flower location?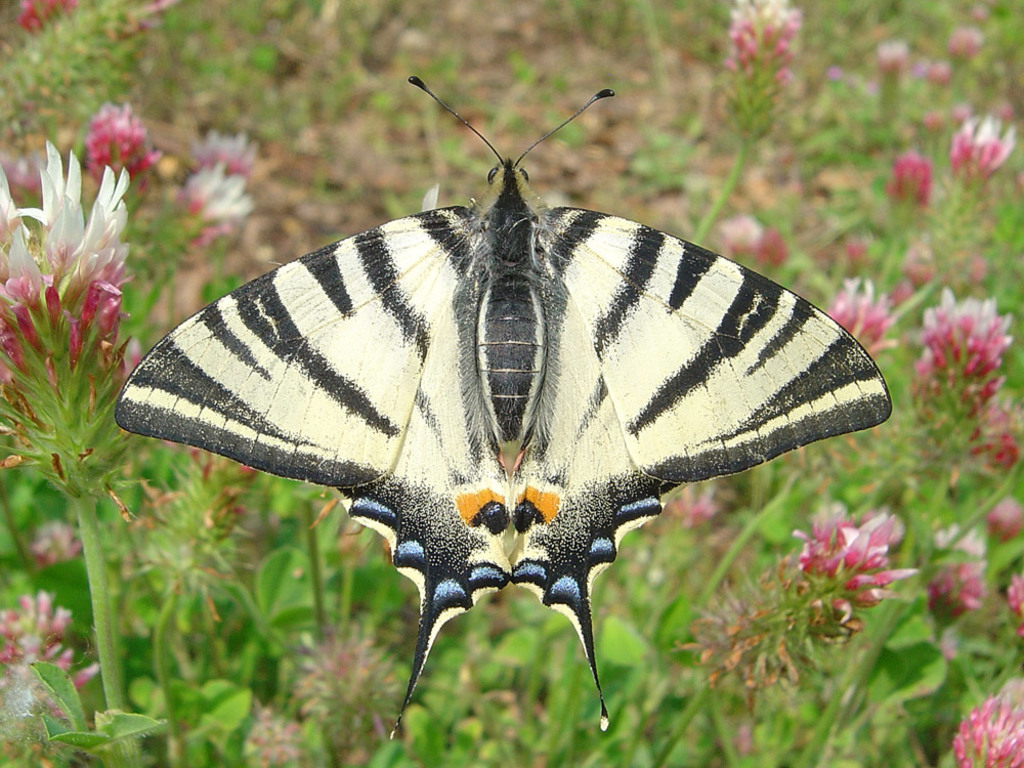
bbox(991, 501, 1023, 542)
